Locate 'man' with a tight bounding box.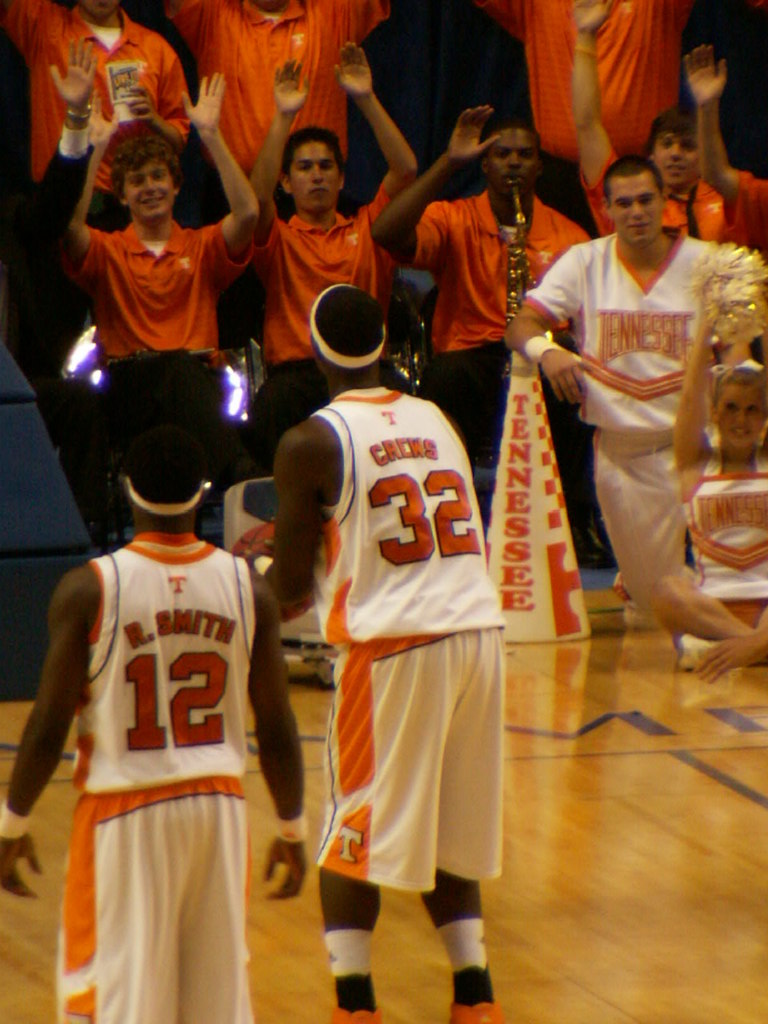
<bbox>59, 70, 263, 367</bbox>.
